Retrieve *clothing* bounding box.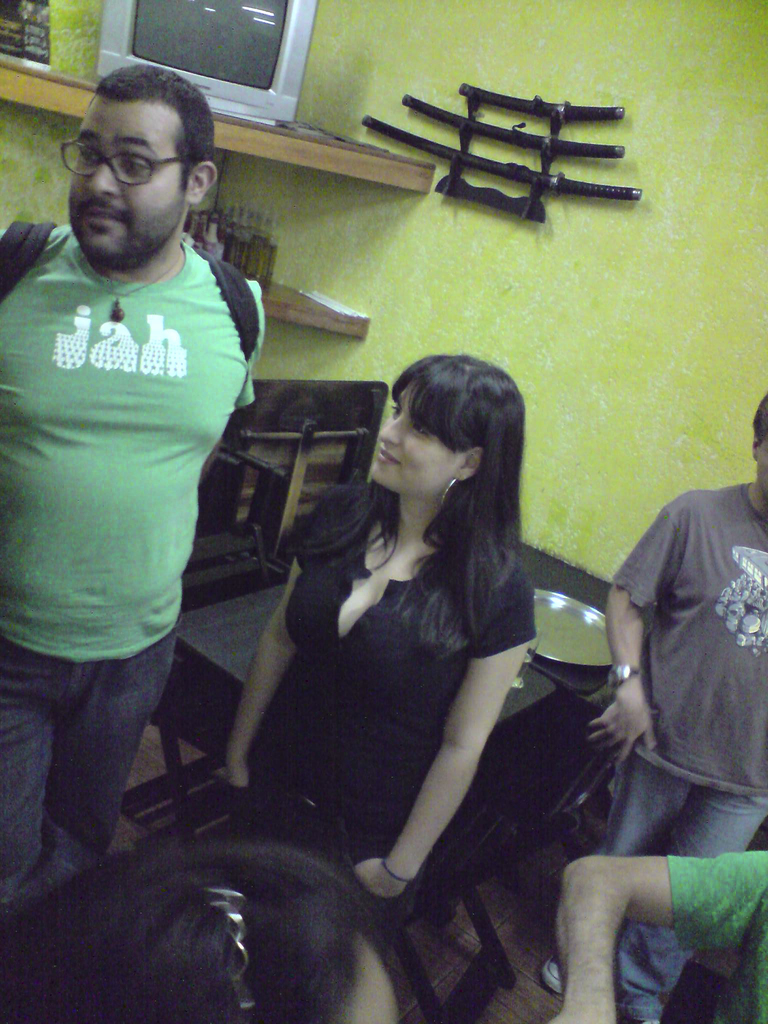
Bounding box: box(0, 223, 267, 903).
